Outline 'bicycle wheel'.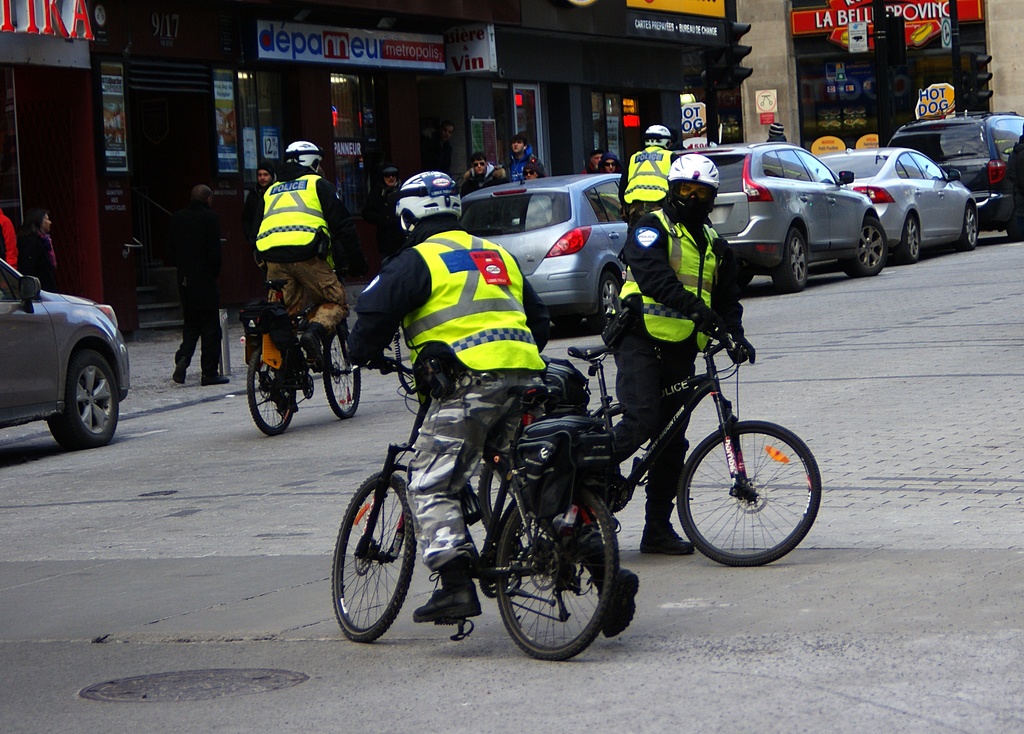
Outline: (left=494, top=489, right=619, bottom=669).
